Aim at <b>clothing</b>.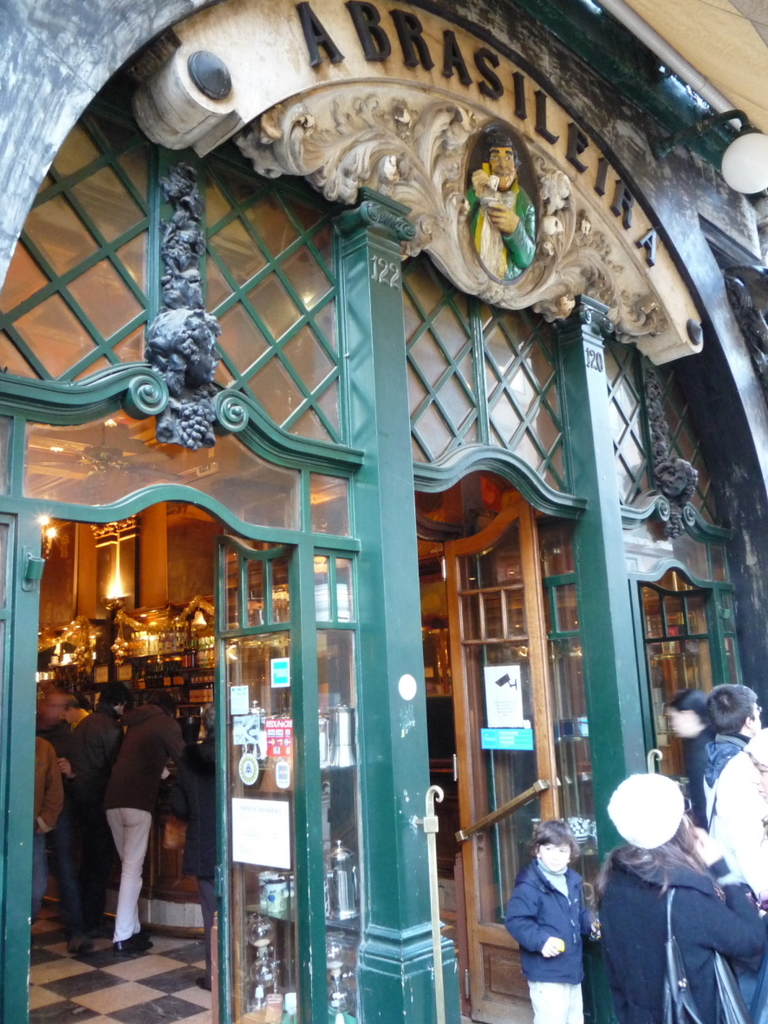
Aimed at [35,734,62,923].
